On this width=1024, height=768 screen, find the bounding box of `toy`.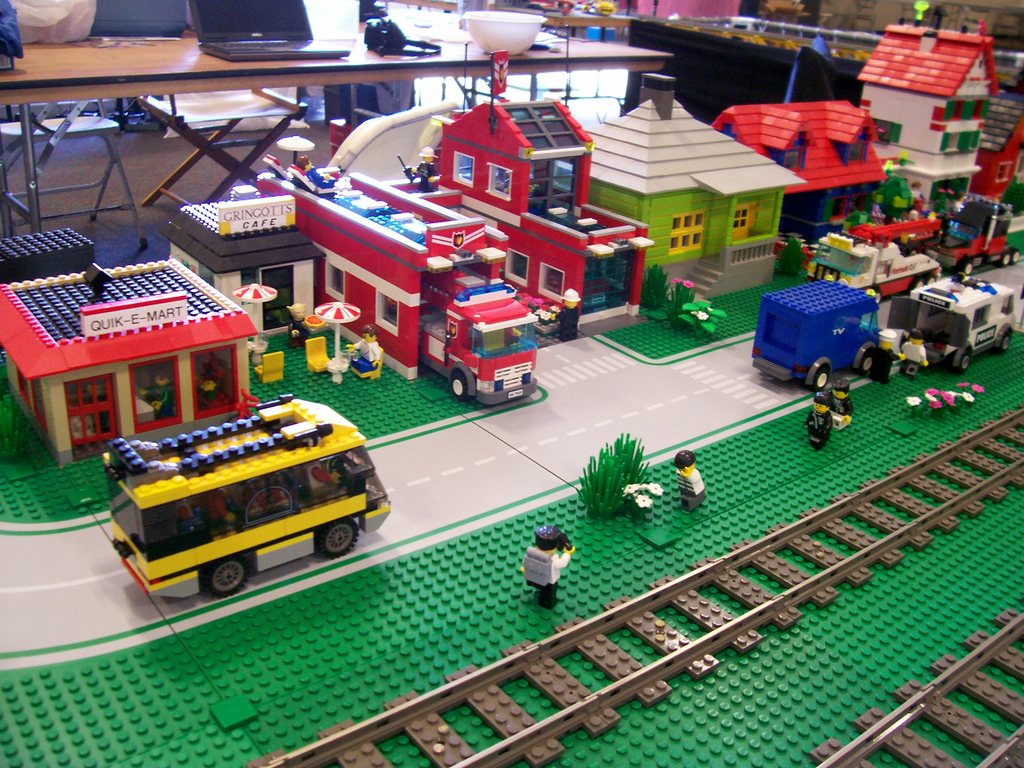
Bounding box: box(748, 281, 895, 399).
